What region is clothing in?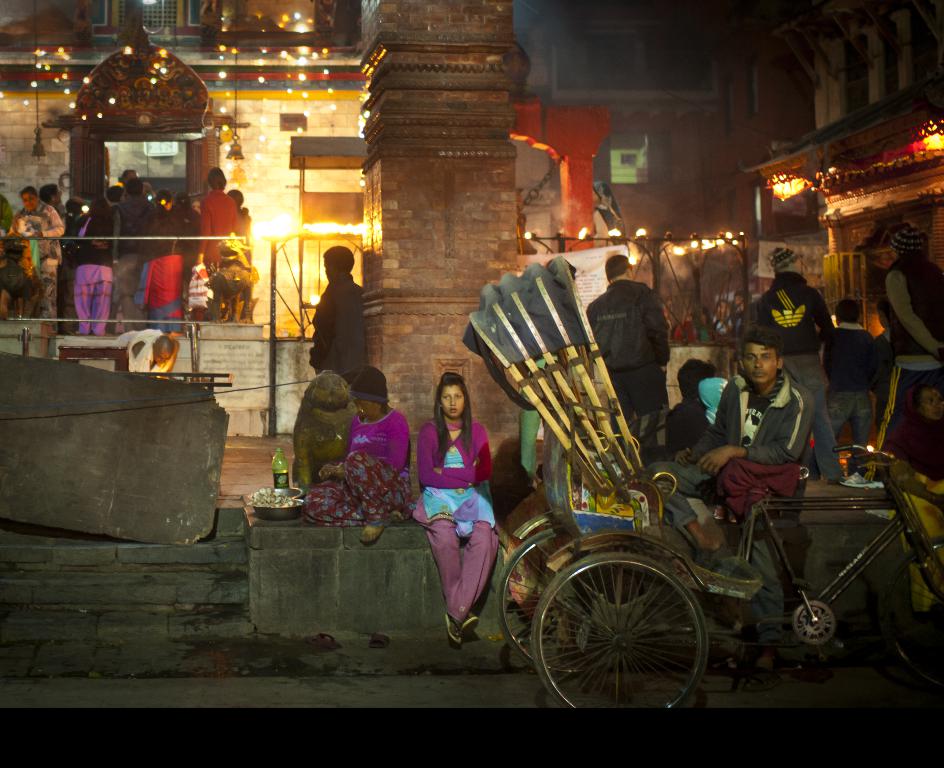
pyautogui.locateOnScreen(6, 209, 61, 311).
